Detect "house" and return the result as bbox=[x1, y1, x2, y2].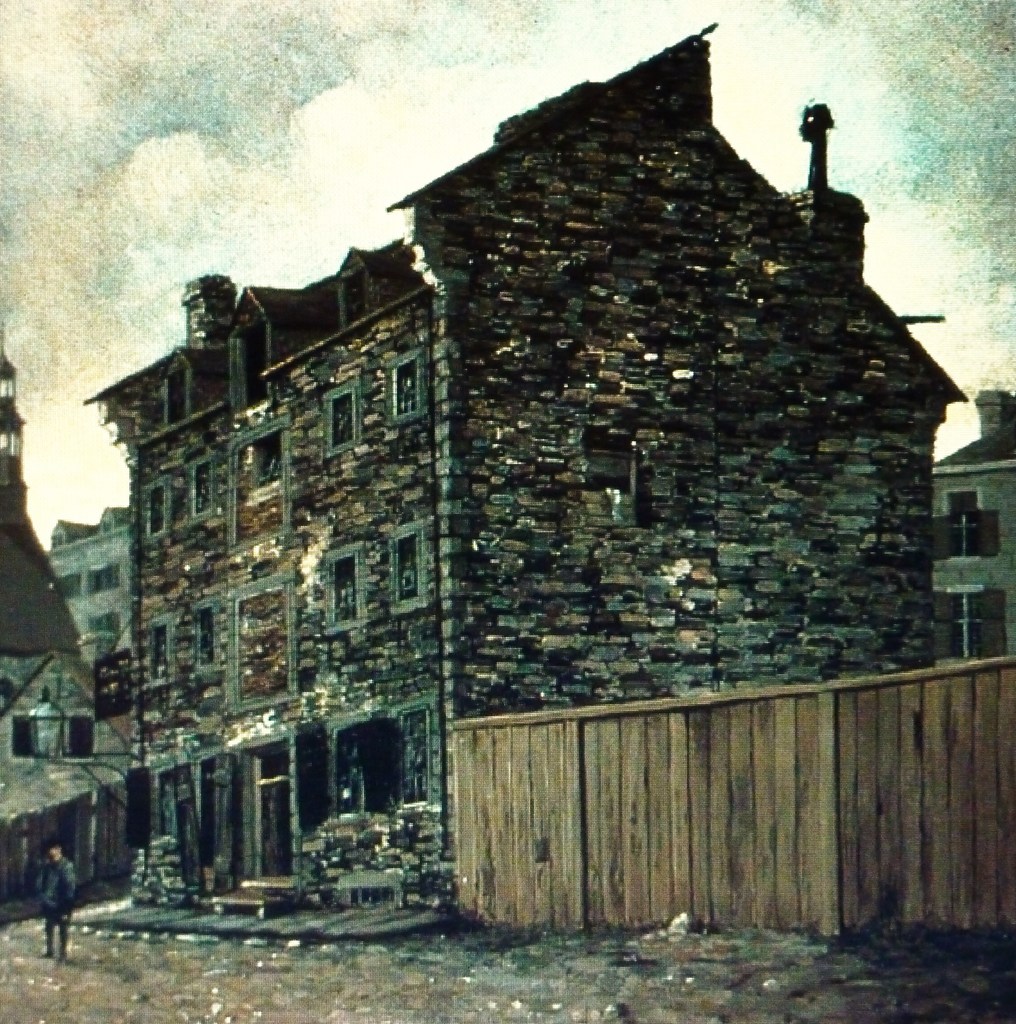
bbox=[60, 505, 152, 701].
